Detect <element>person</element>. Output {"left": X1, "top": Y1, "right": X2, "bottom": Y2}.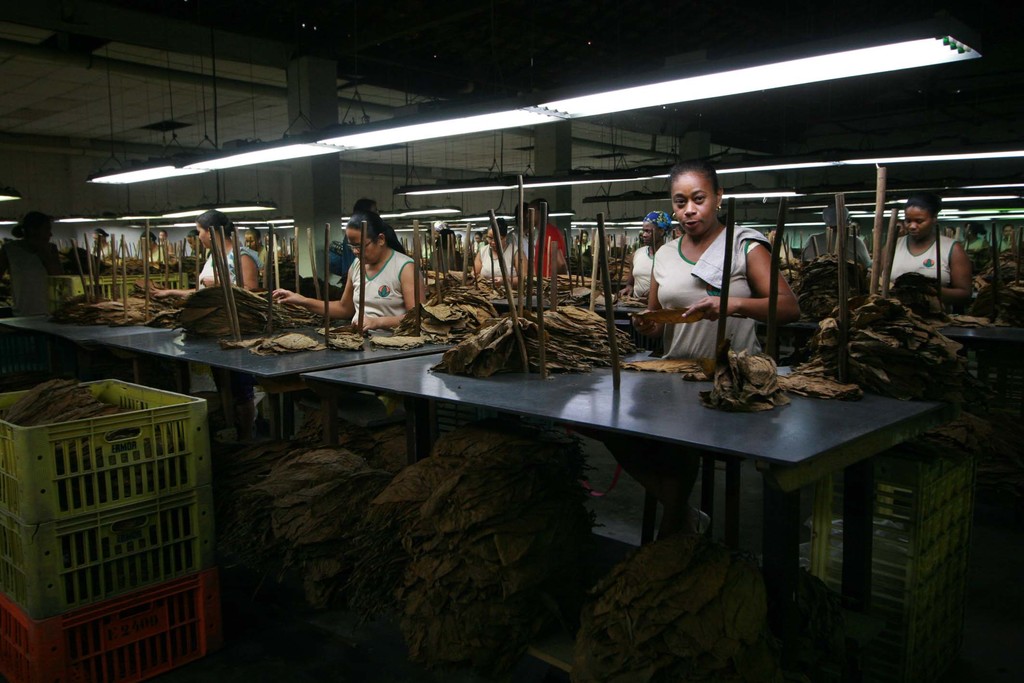
{"left": 887, "top": 190, "right": 983, "bottom": 304}.
